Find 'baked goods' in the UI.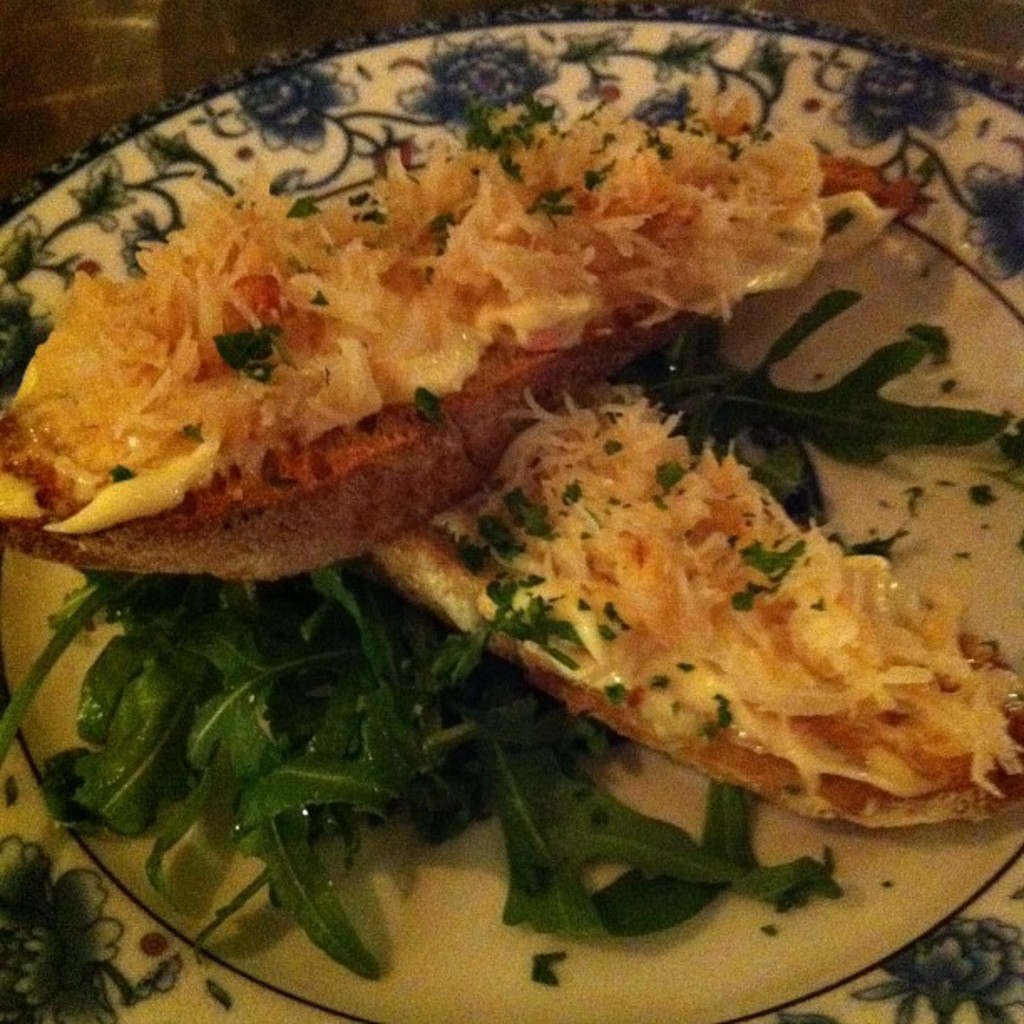
UI element at BBox(0, 92, 910, 584).
